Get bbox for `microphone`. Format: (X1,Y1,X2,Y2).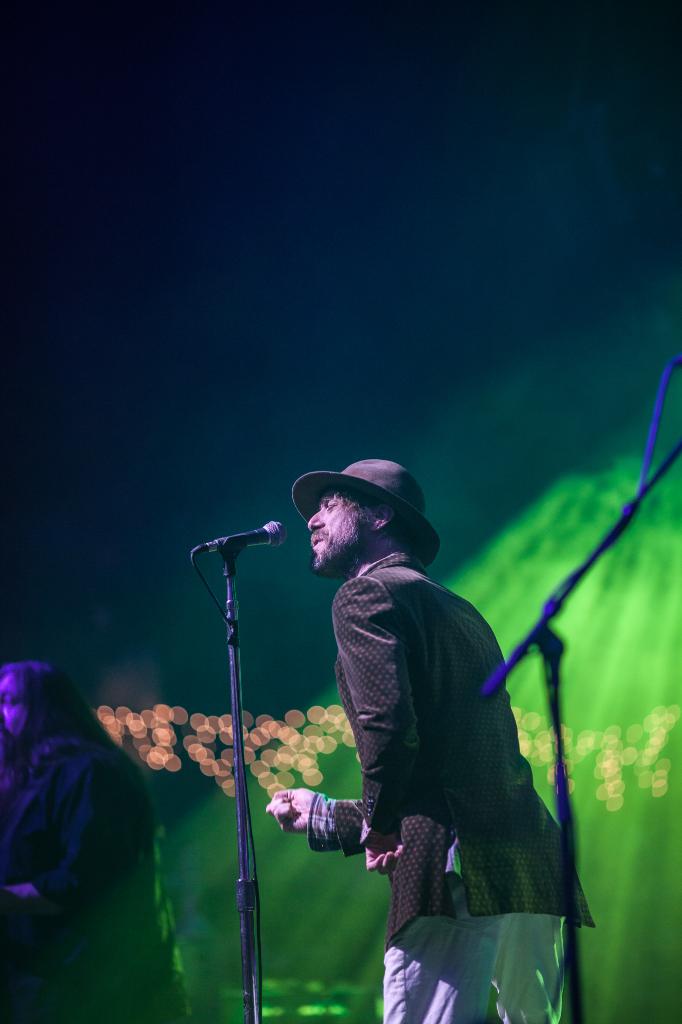
(203,518,287,555).
